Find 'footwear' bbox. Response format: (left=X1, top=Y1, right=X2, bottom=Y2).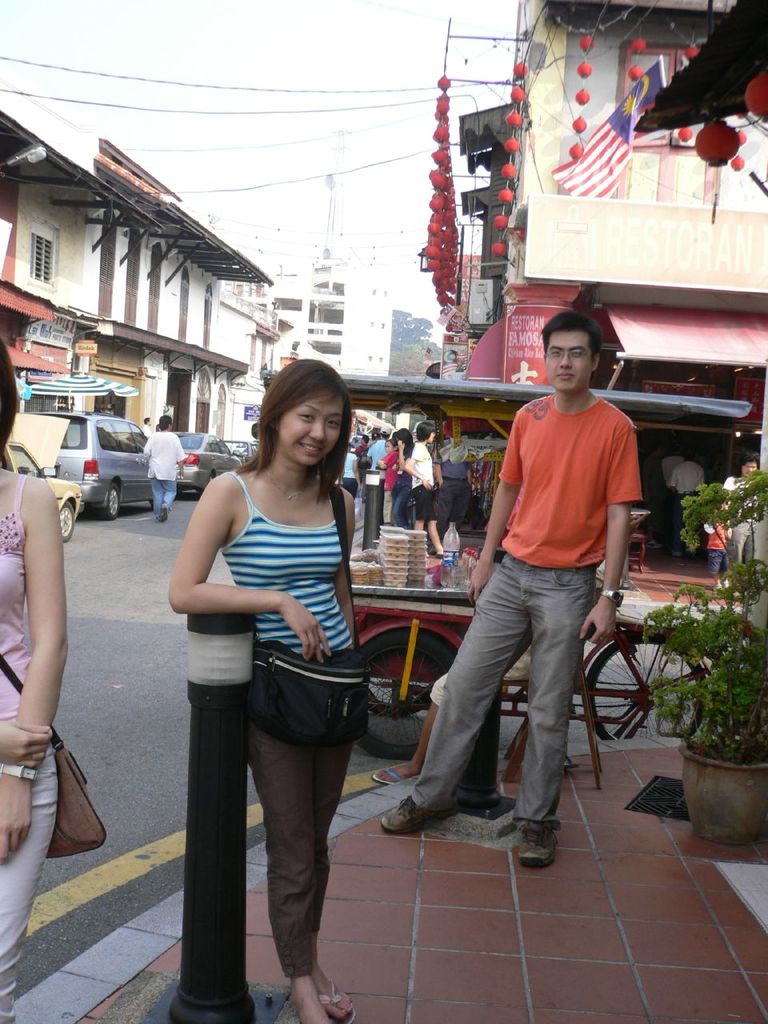
(left=367, top=762, right=426, bottom=793).
